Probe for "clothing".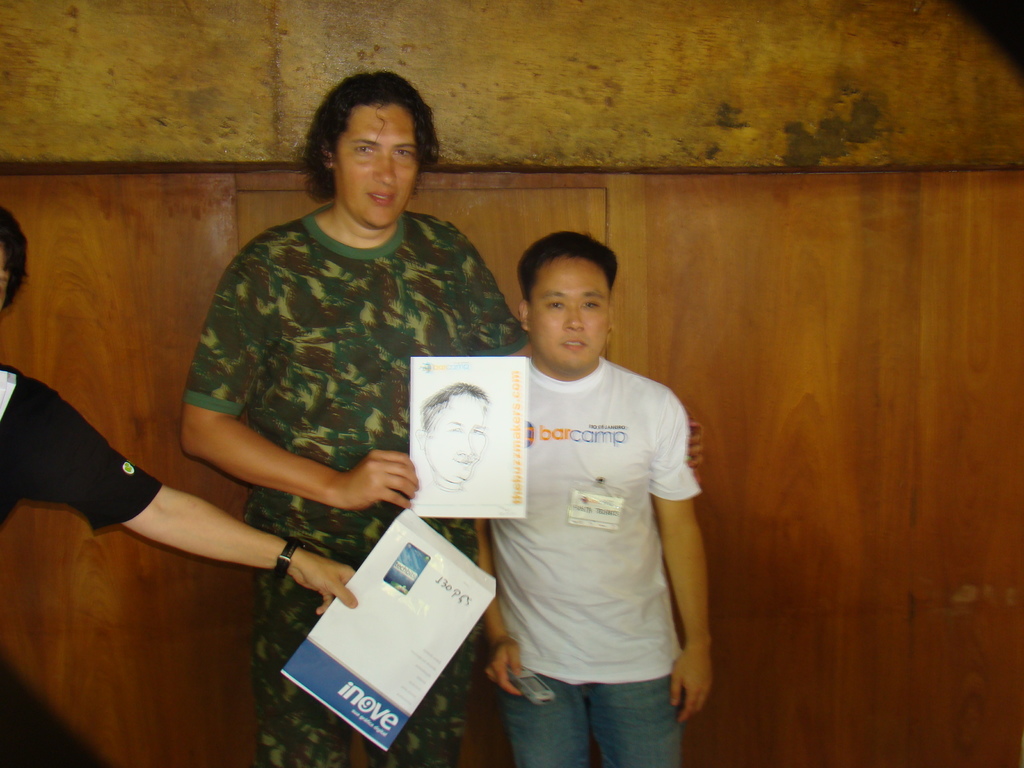
Probe result: 0:351:166:767.
